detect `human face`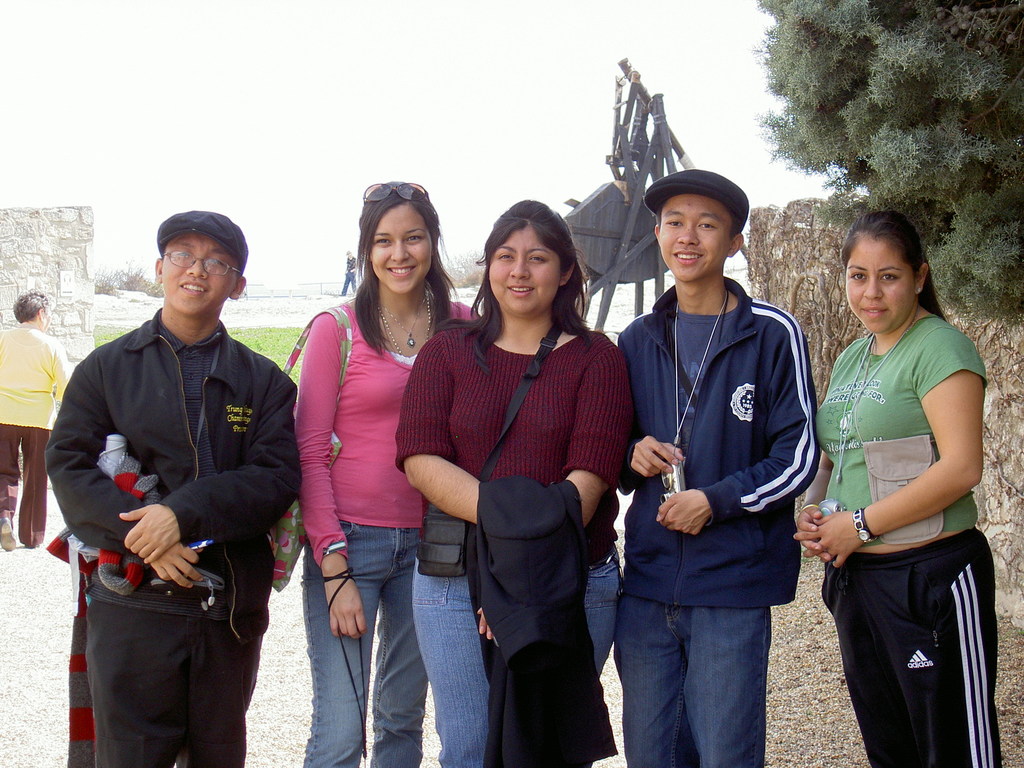
l=654, t=195, r=737, b=279
